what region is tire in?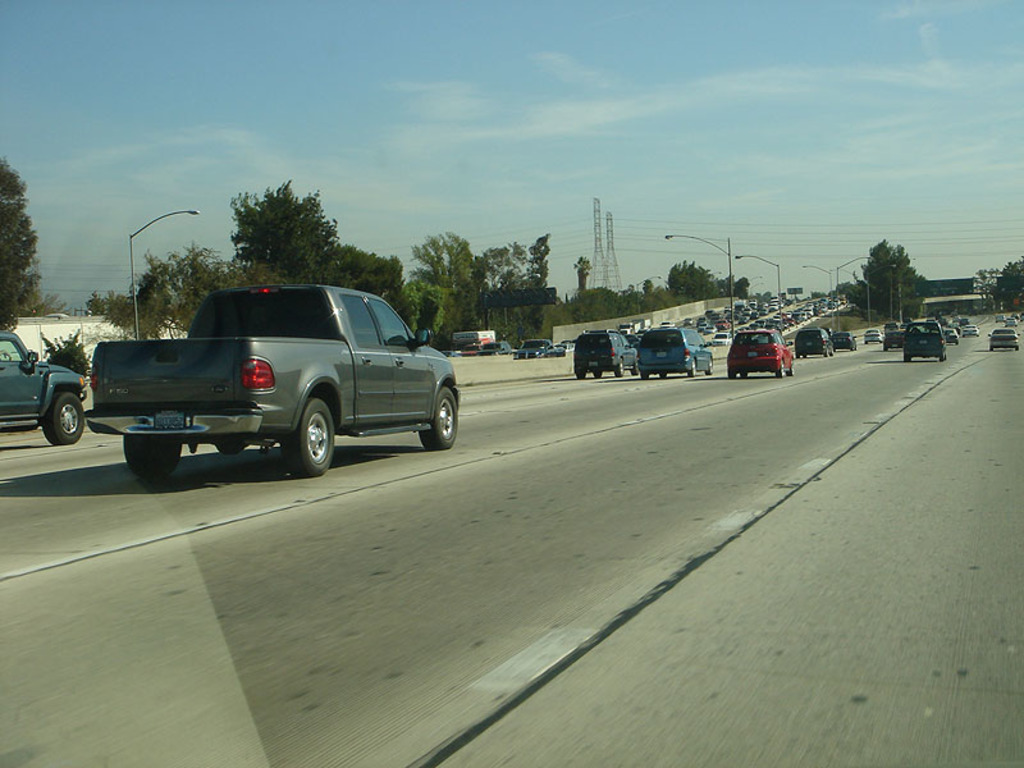
Rect(616, 362, 623, 380).
